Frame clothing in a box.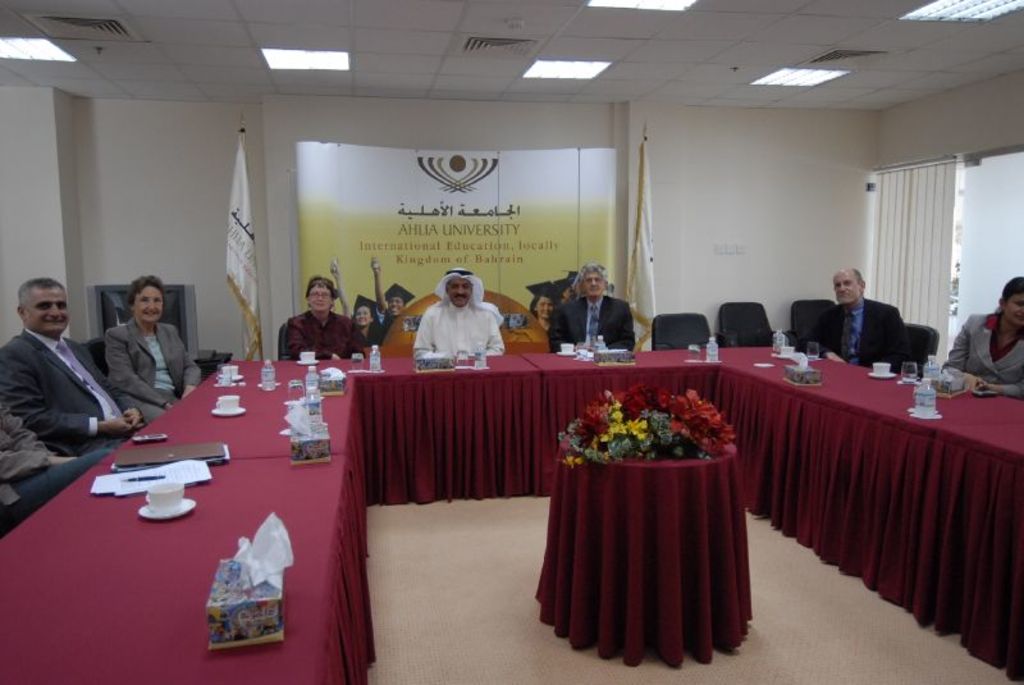
pyautogui.locateOnScreen(0, 334, 148, 447).
